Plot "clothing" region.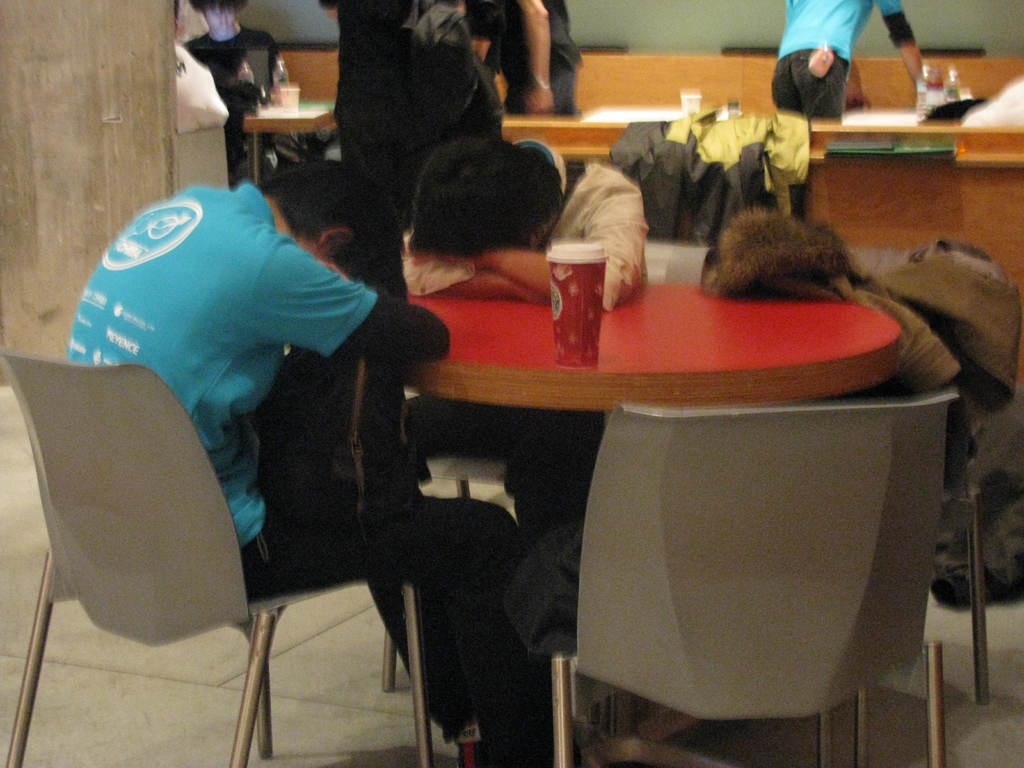
Plotted at box=[772, 0, 920, 122].
